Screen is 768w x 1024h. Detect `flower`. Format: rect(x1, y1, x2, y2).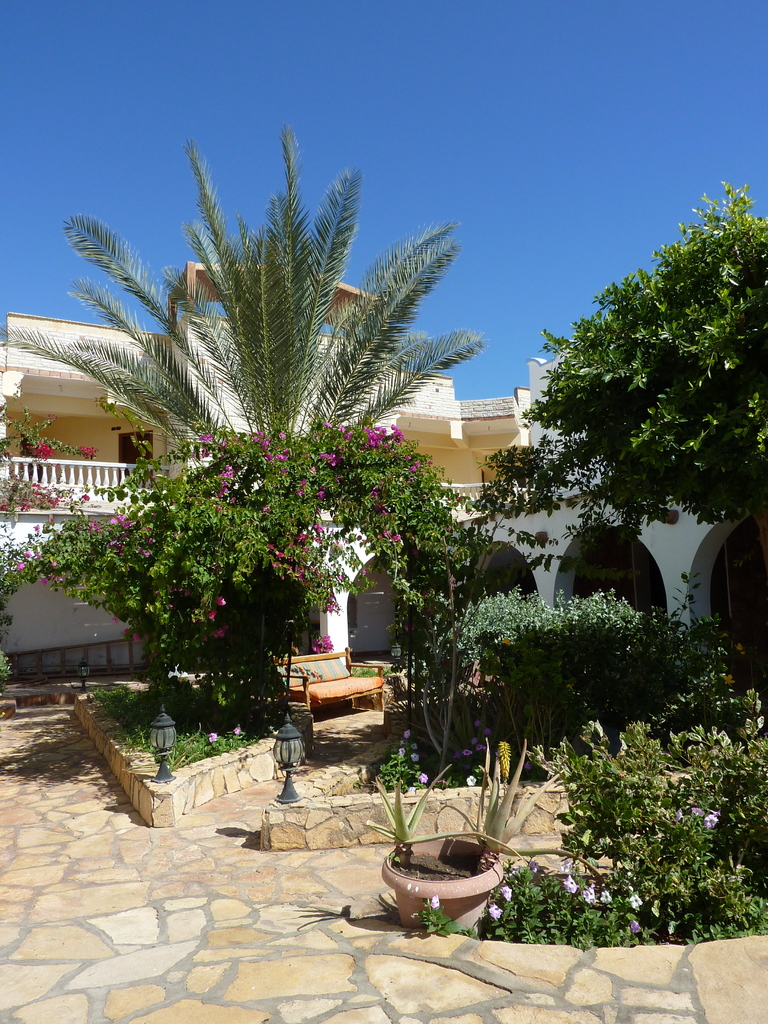
rect(76, 449, 100, 469).
